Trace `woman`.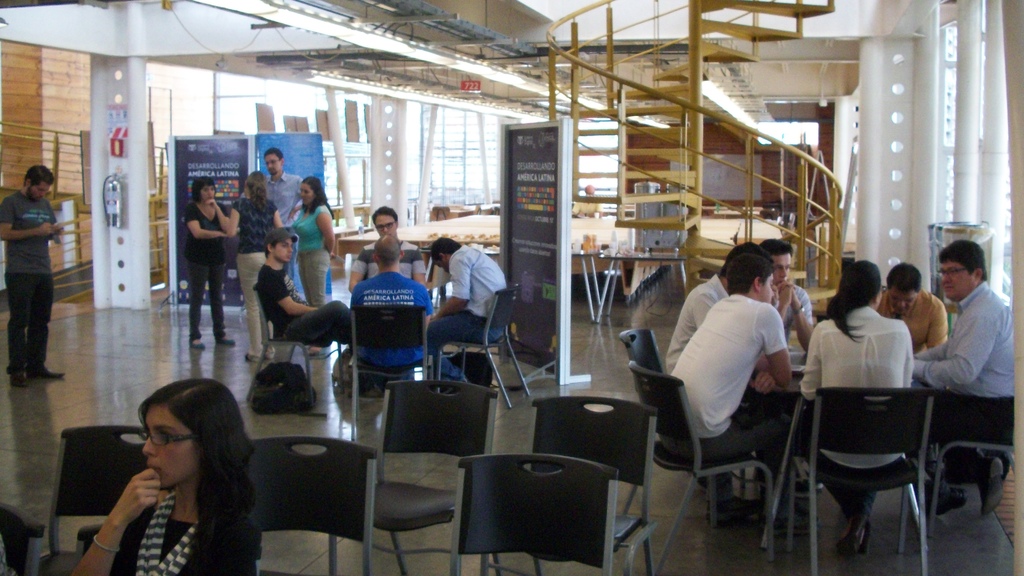
Traced to select_region(184, 175, 241, 348).
